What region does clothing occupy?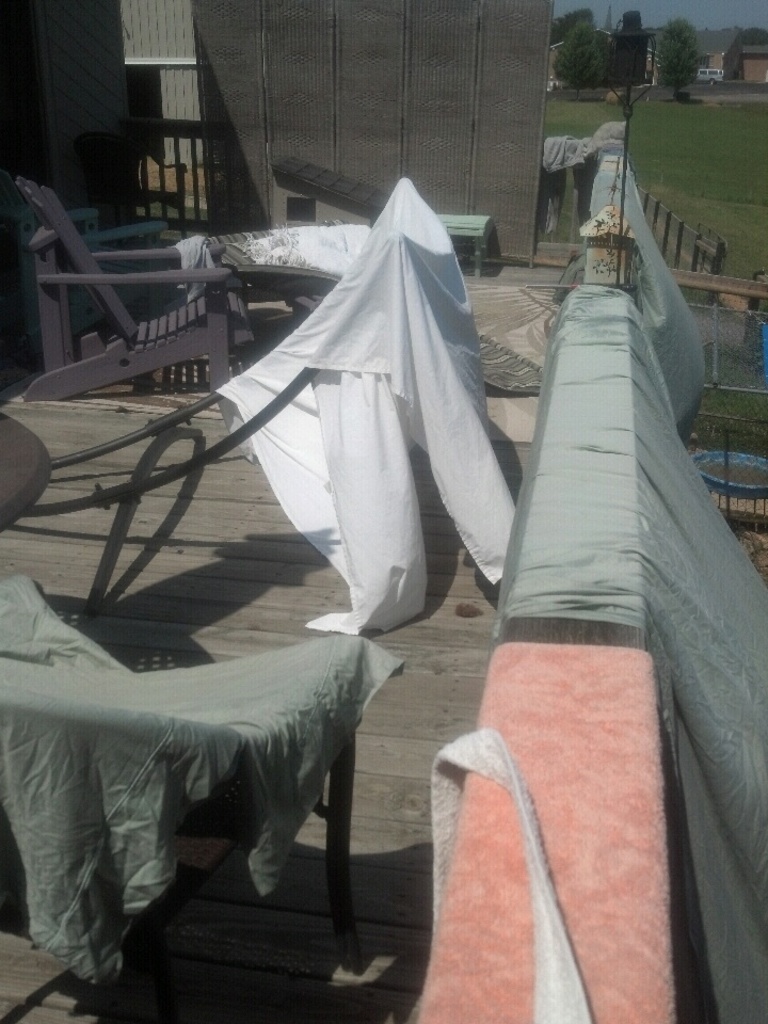
l=183, t=161, r=532, b=626.
